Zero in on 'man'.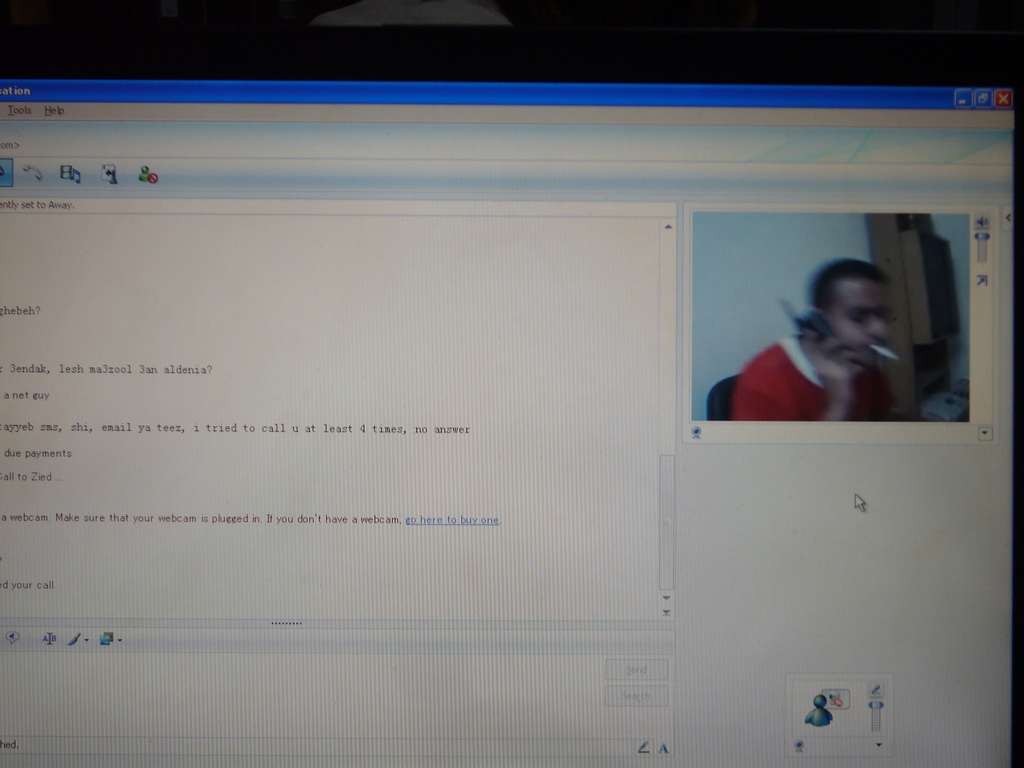
Zeroed in: 734/253/957/436.
